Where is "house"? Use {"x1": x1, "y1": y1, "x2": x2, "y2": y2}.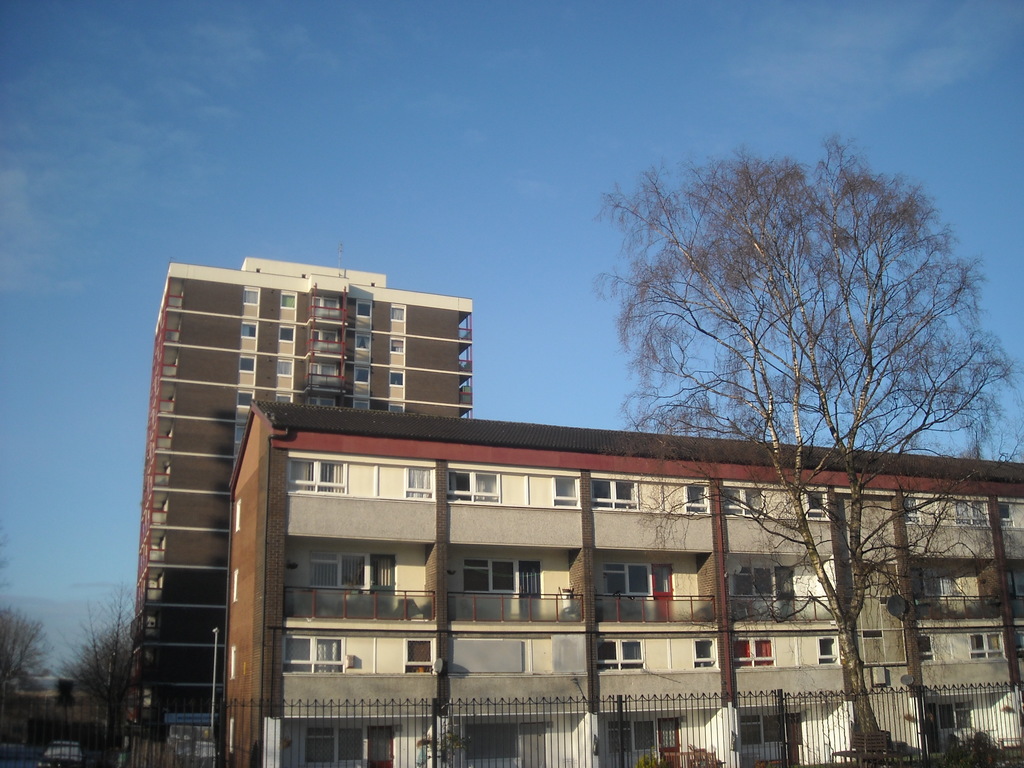
{"x1": 150, "y1": 265, "x2": 464, "y2": 767}.
